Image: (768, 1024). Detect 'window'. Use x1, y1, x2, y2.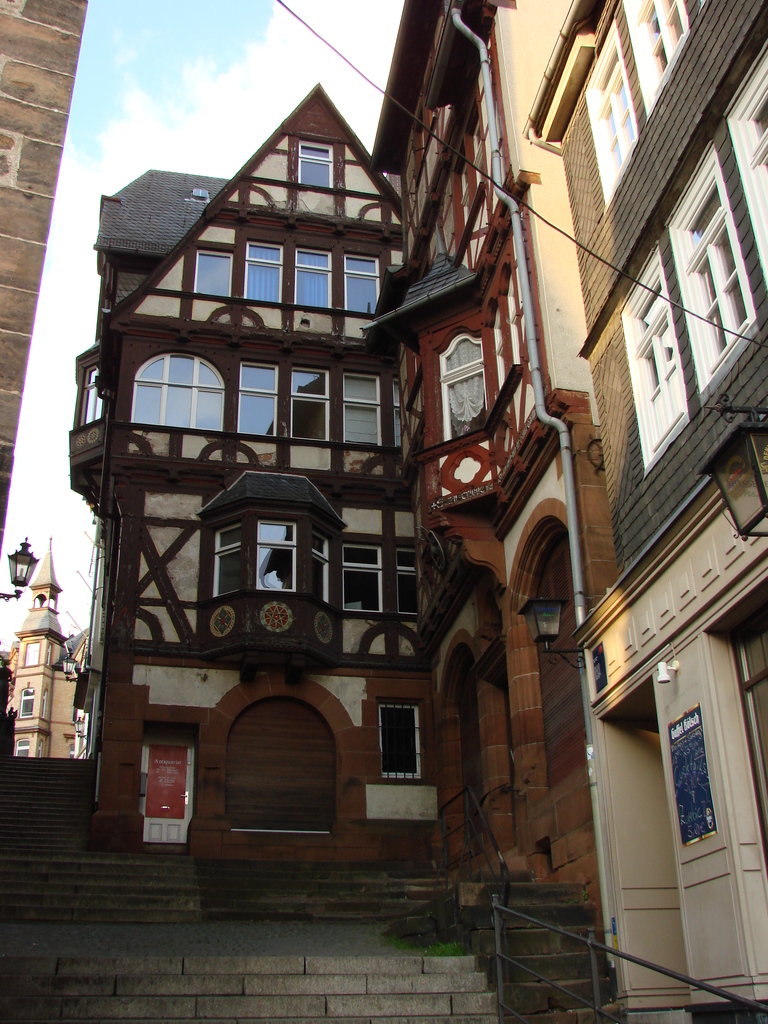
237, 363, 281, 440.
